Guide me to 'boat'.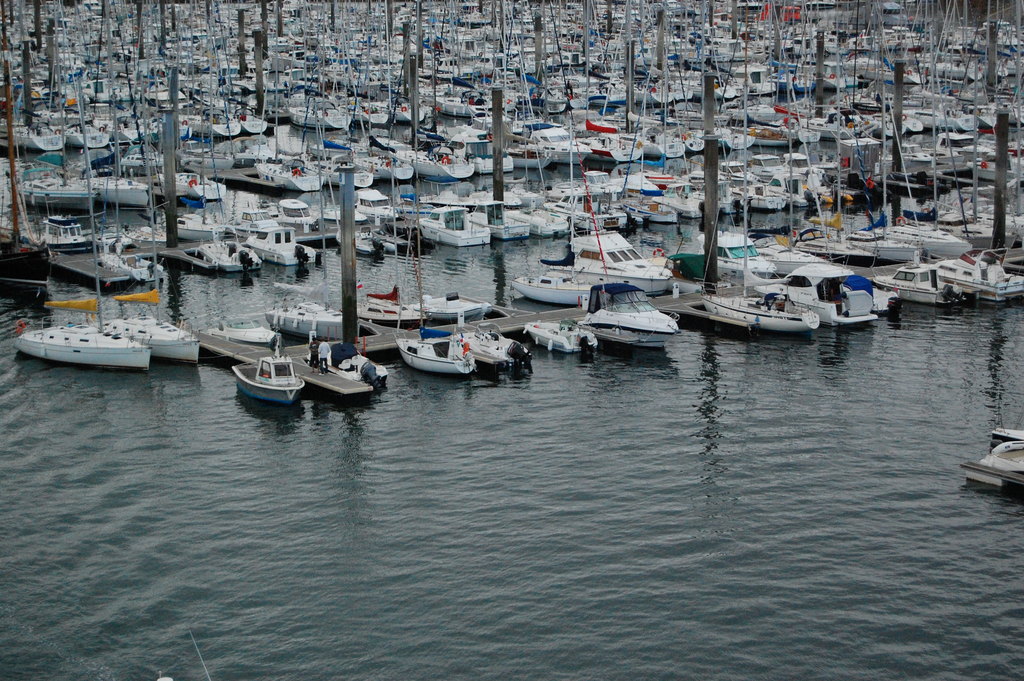
Guidance: 957,441,1023,491.
